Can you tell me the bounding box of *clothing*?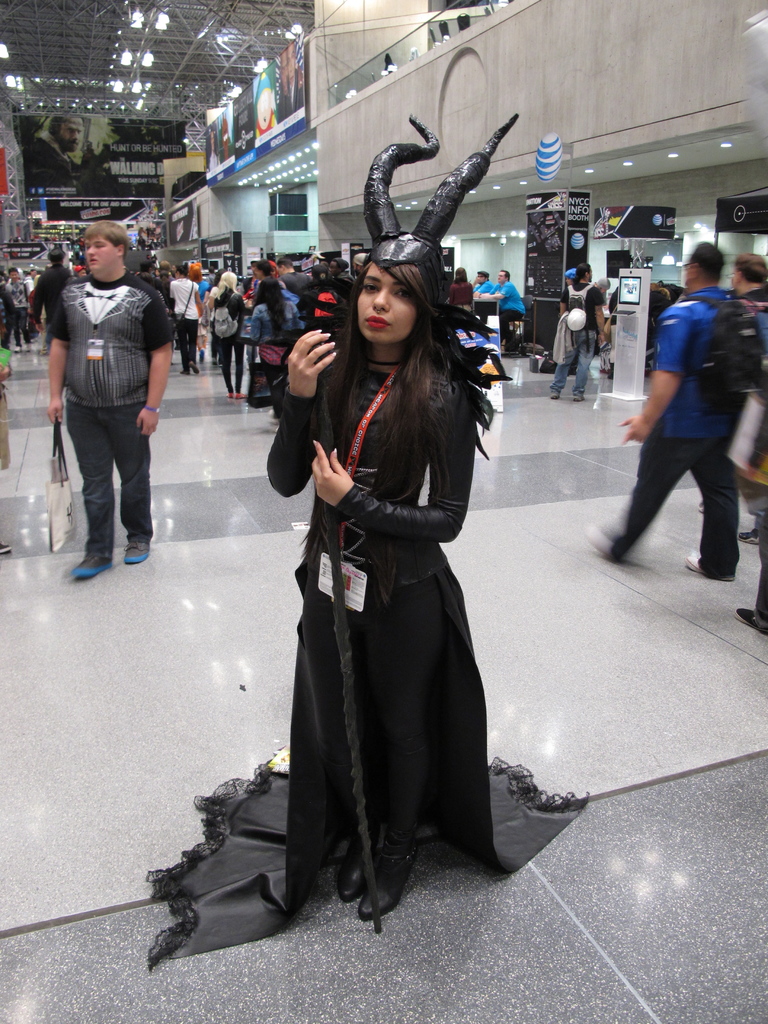
bbox=(47, 275, 180, 559).
